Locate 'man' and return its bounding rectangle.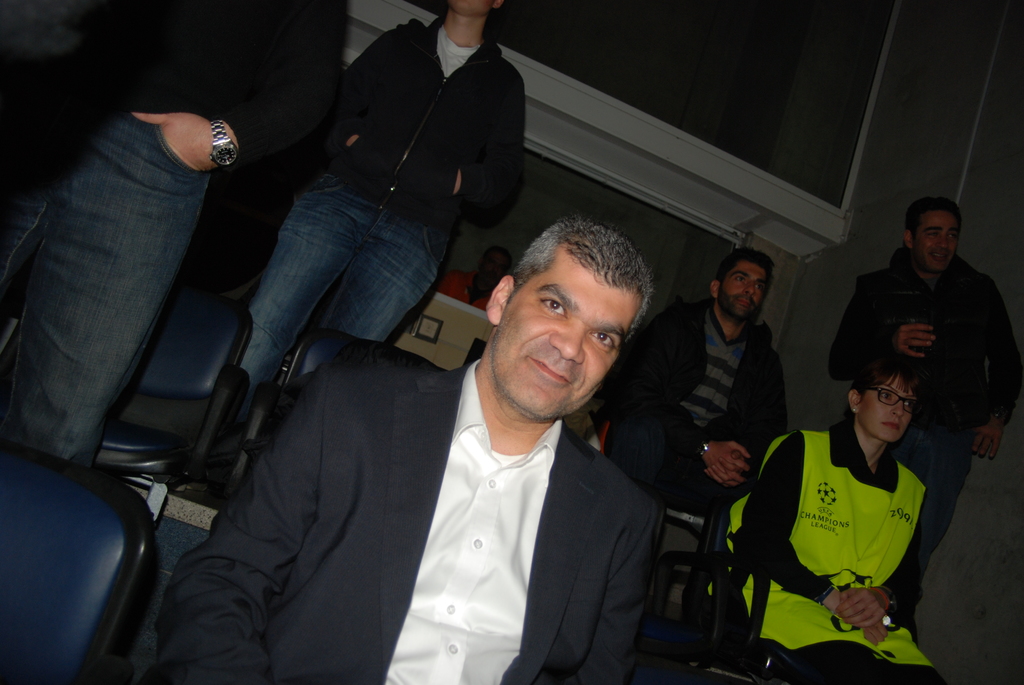
region(826, 190, 1015, 636).
